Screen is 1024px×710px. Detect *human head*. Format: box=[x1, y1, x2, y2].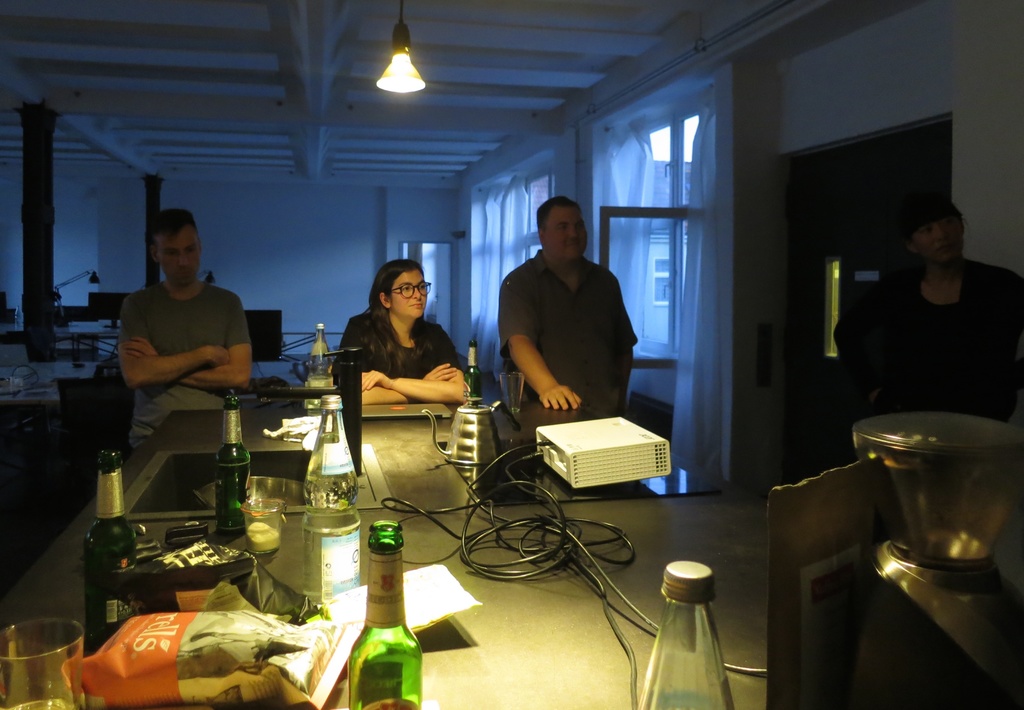
box=[378, 255, 425, 312].
